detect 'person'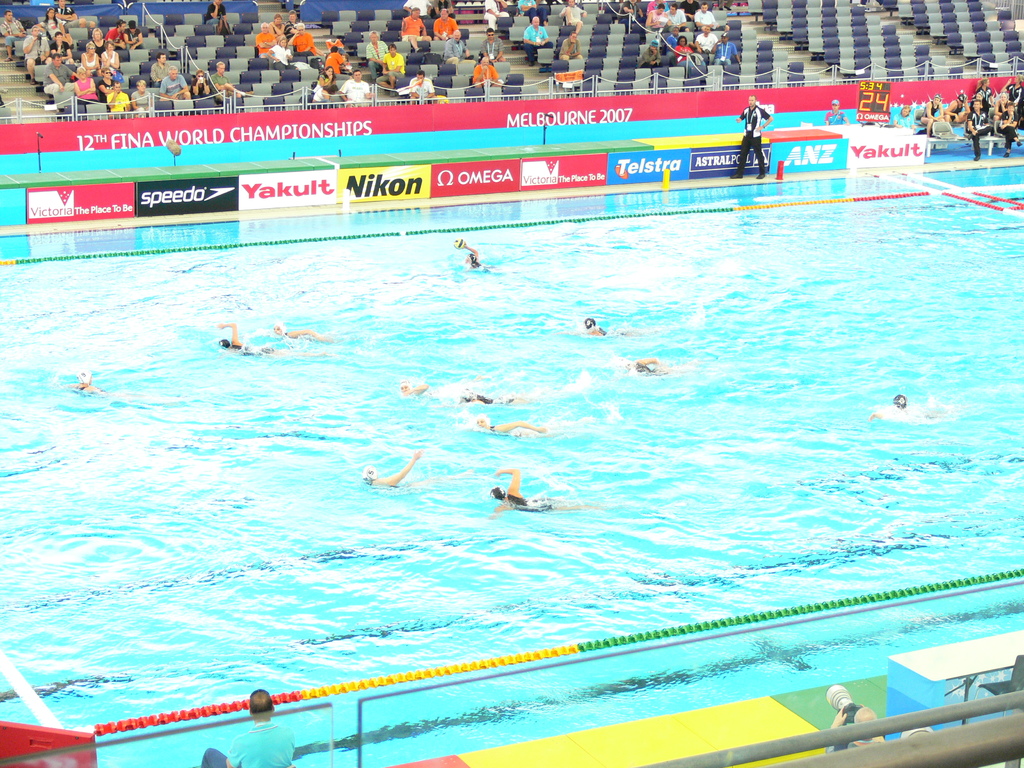
bbox=[271, 323, 327, 339]
